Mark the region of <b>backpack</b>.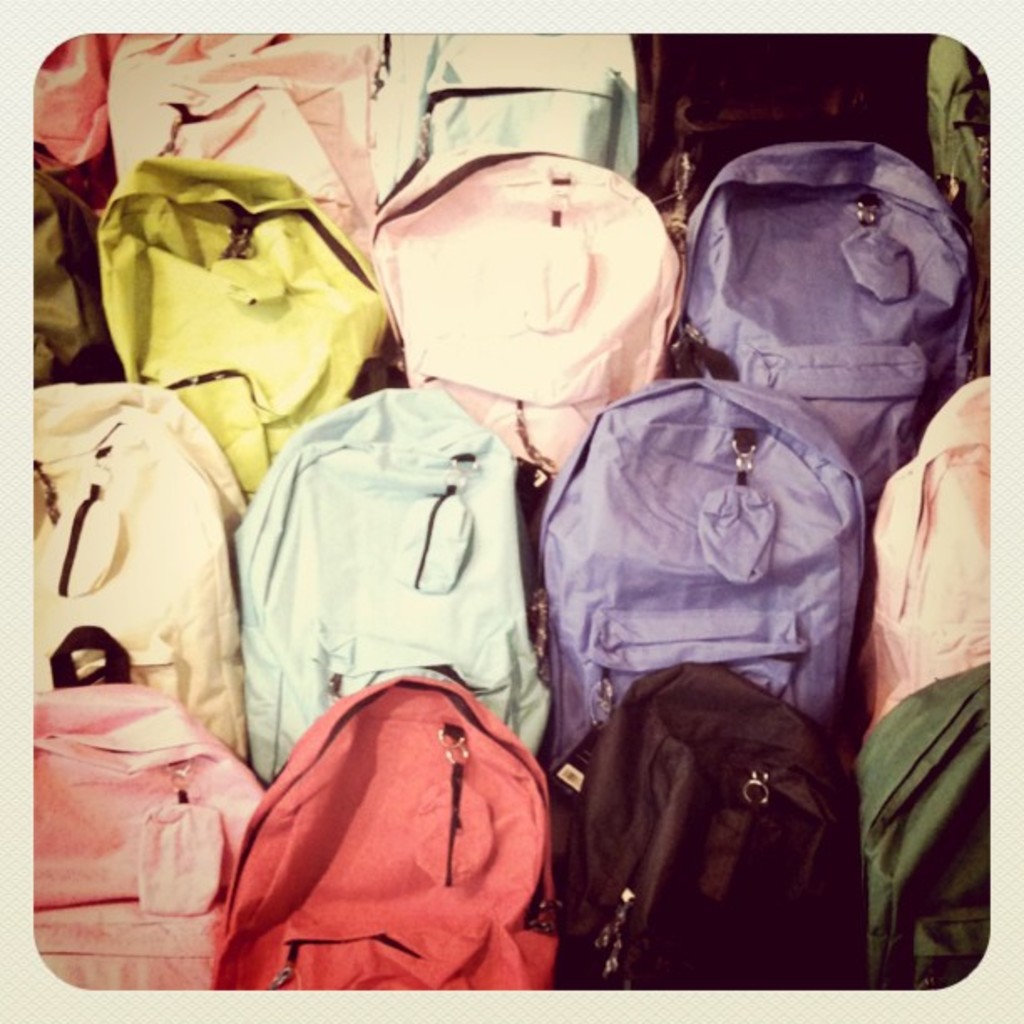
Region: bbox(162, 663, 552, 999).
